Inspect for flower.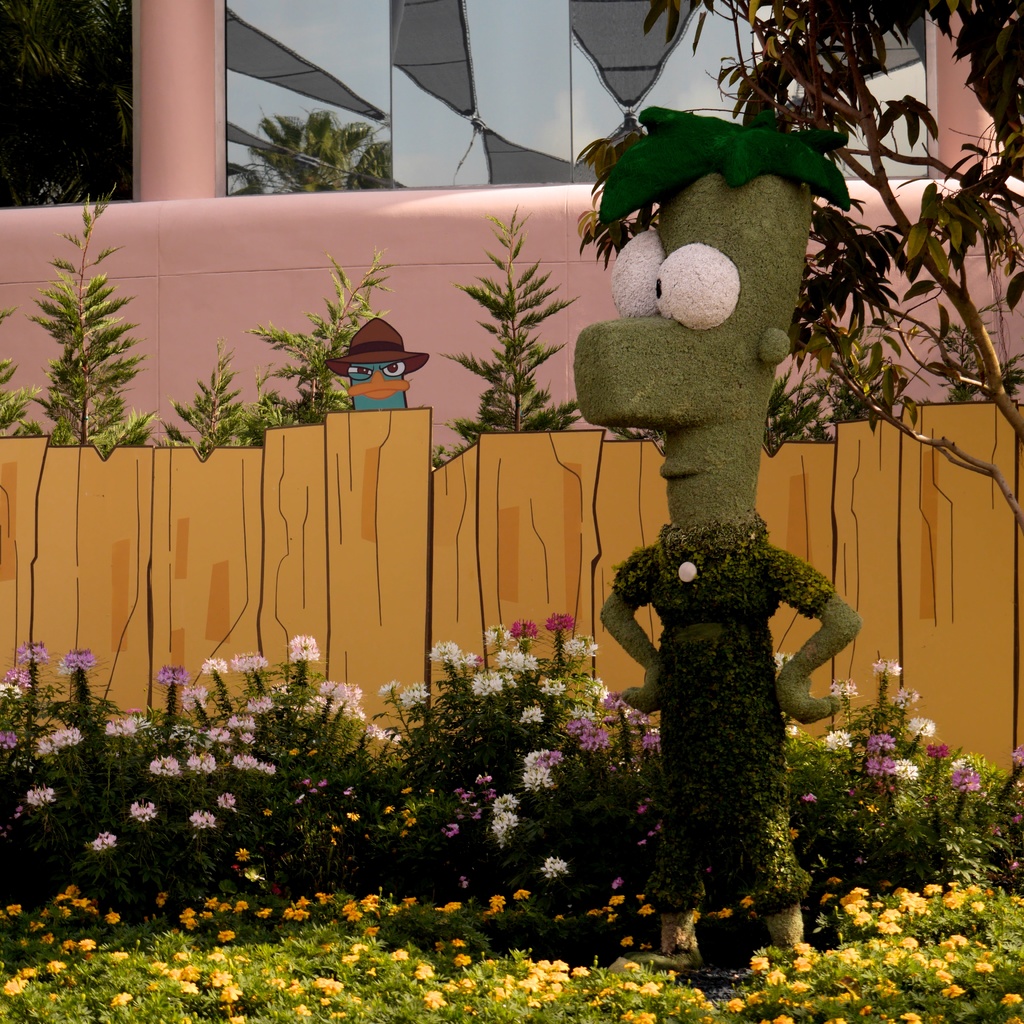
Inspection: (left=648, top=829, right=657, bottom=836).
